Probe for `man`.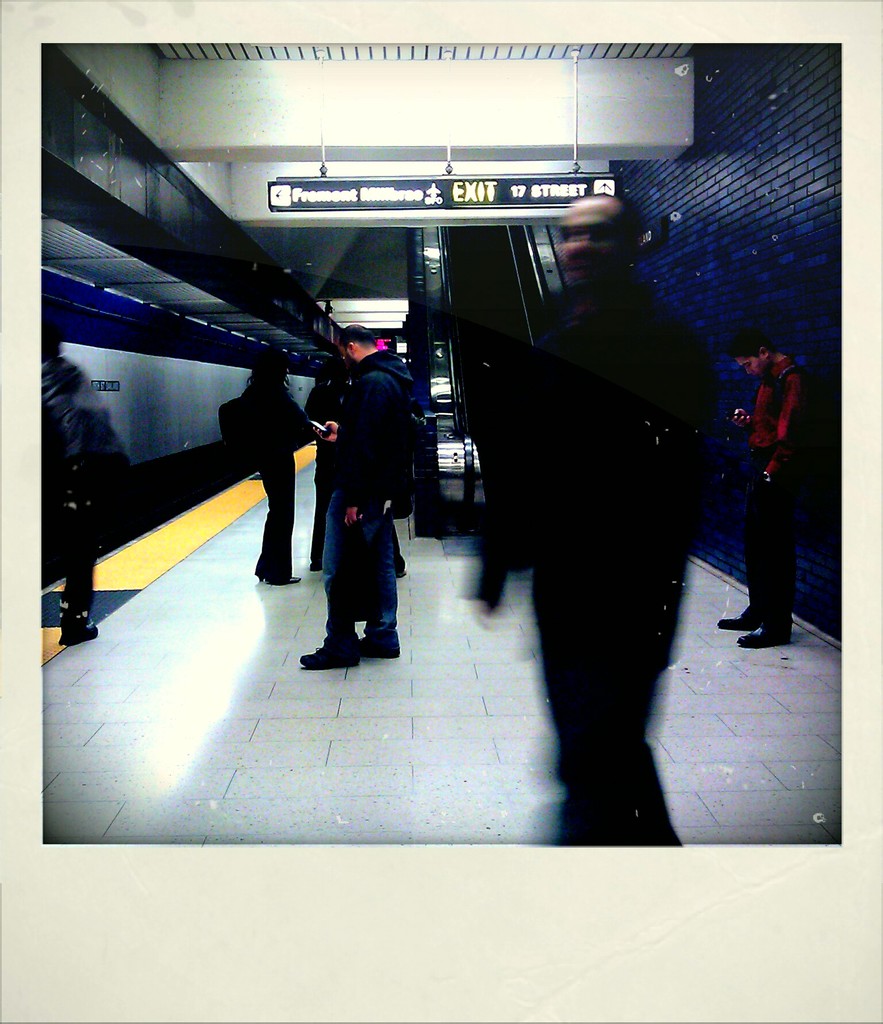
Probe result: (x1=296, y1=320, x2=415, y2=668).
